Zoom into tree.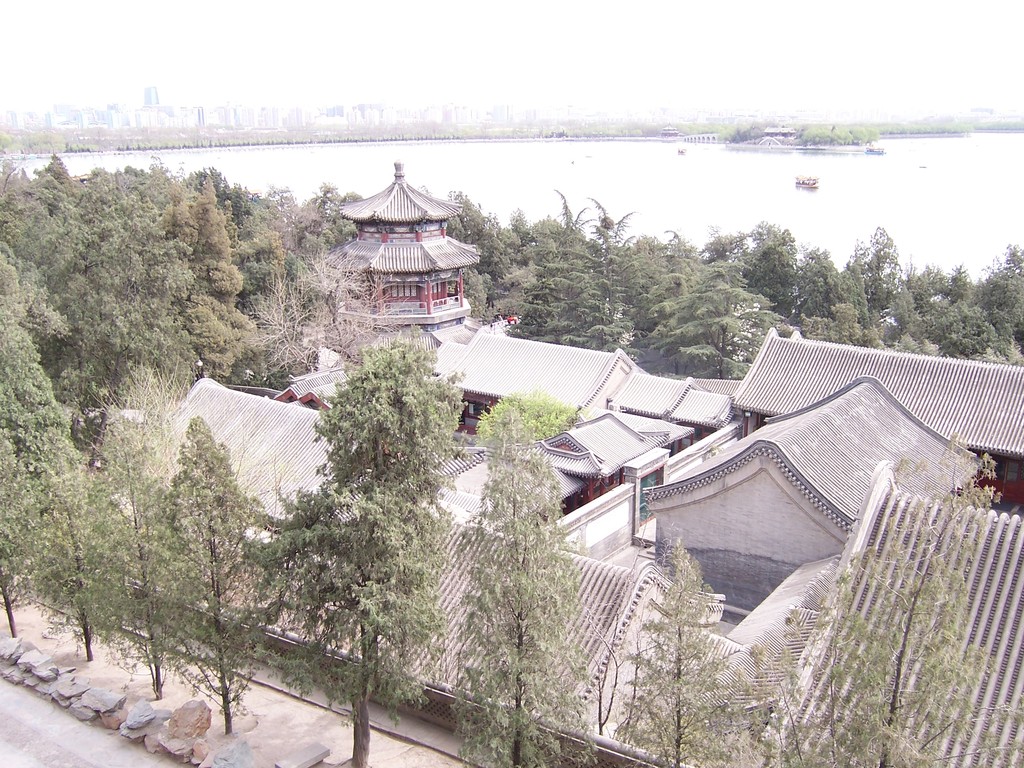
Zoom target: [x1=32, y1=397, x2=121, y2=658].
